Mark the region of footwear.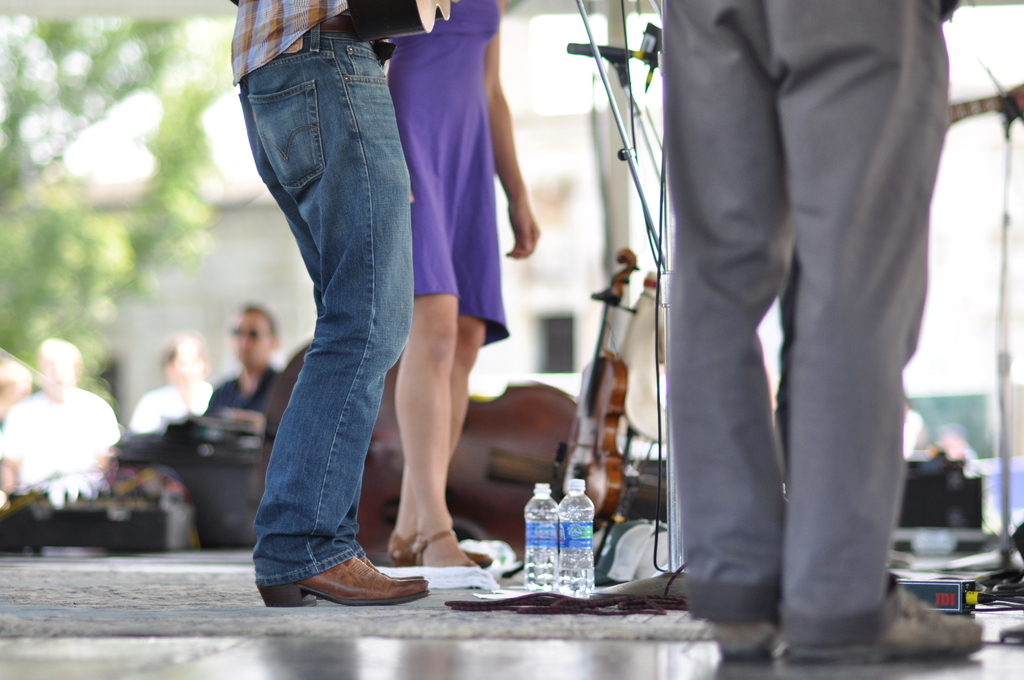
Region: [left=257, top=551, right=433, bottom=613].
